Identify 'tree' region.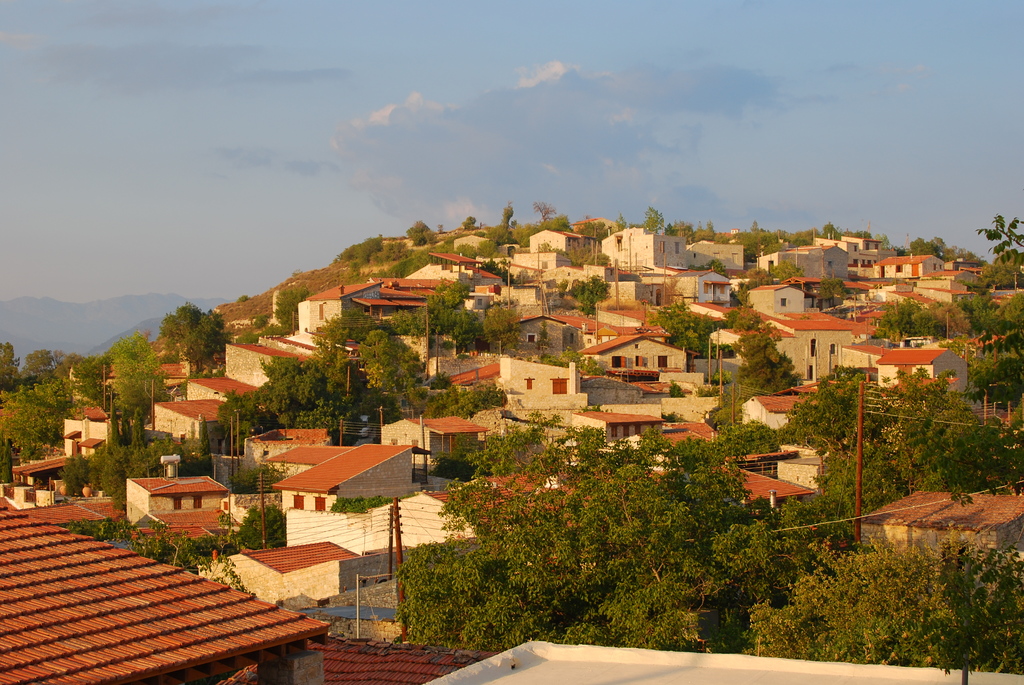
Region: bbox(675, 219, 716, 246).
